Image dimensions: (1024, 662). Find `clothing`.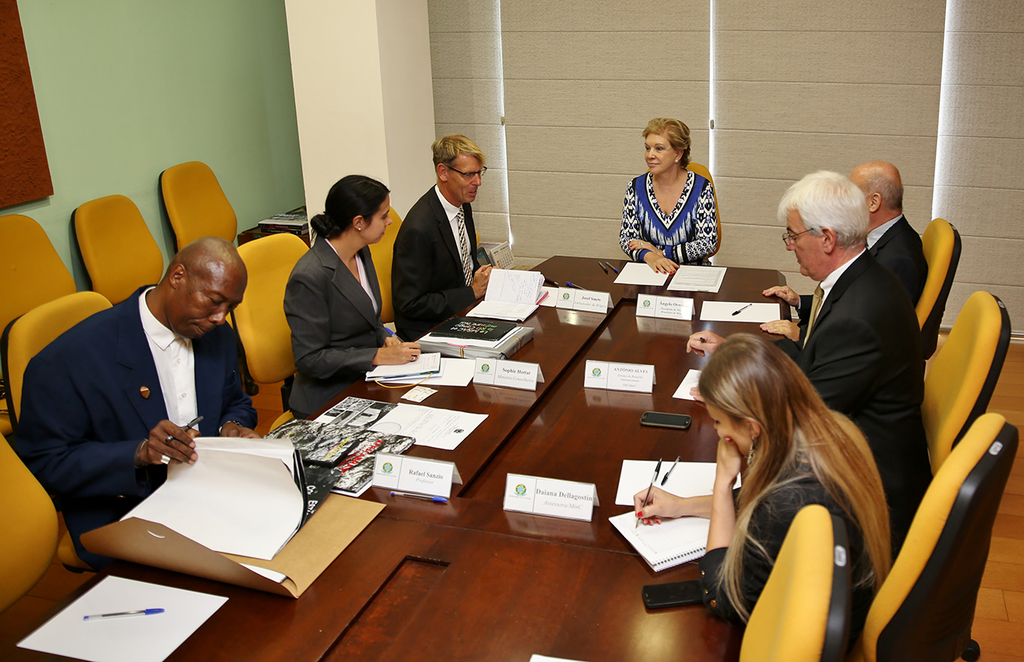
(x1=283, y1=236, x2=394, y2=415).
